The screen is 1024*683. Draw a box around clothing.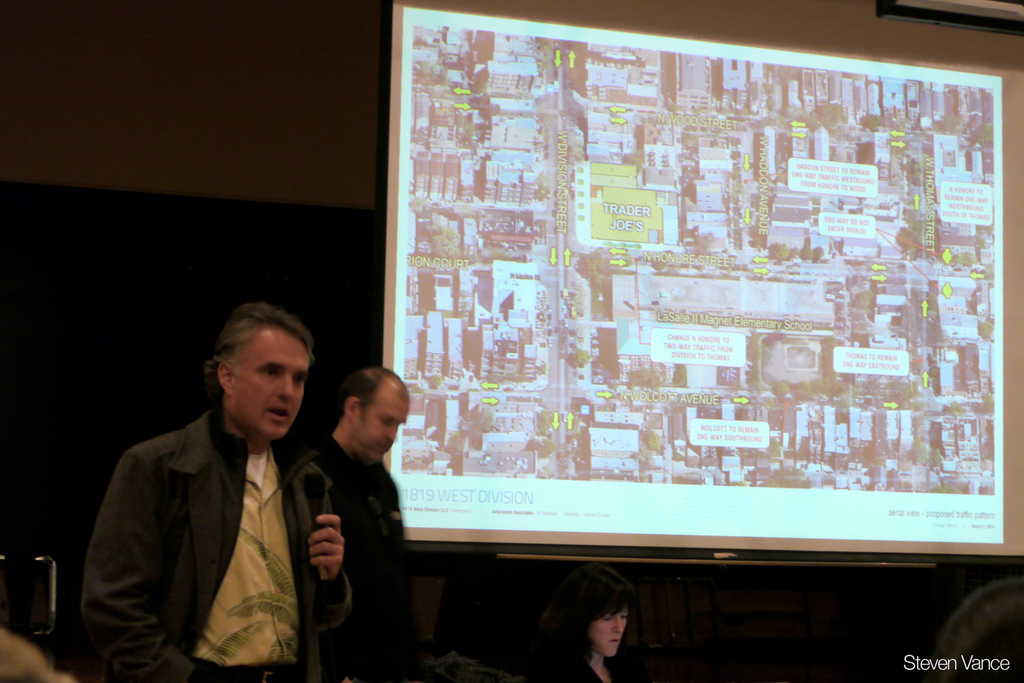
l=80, t=367, r=346, b=682.
